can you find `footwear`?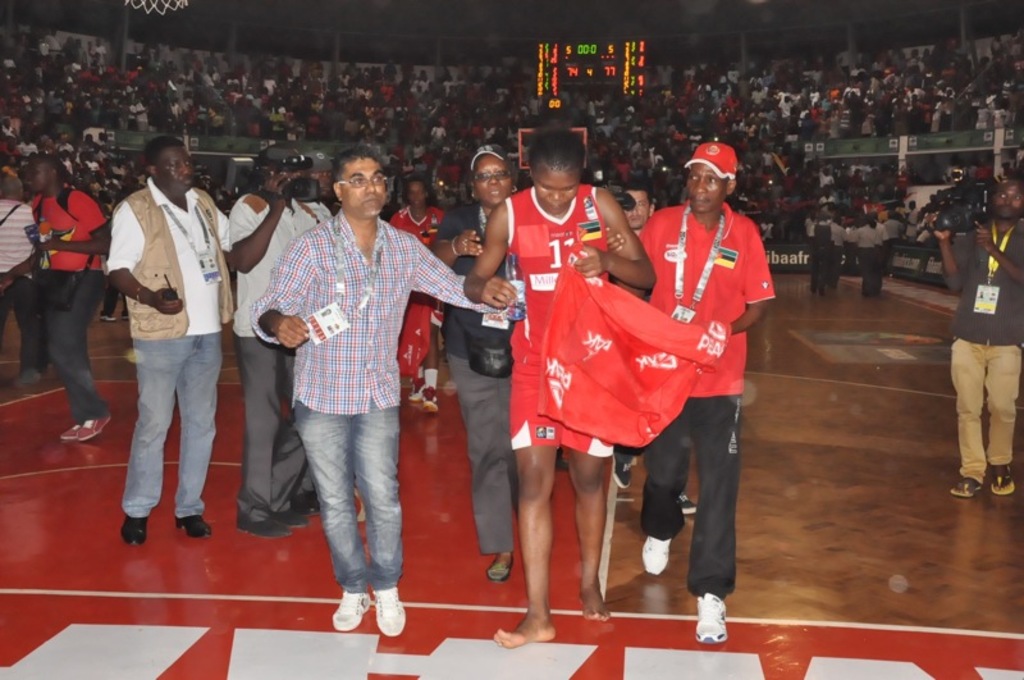
Yes, bounding box: Rect(122, 517, 148, 544).
